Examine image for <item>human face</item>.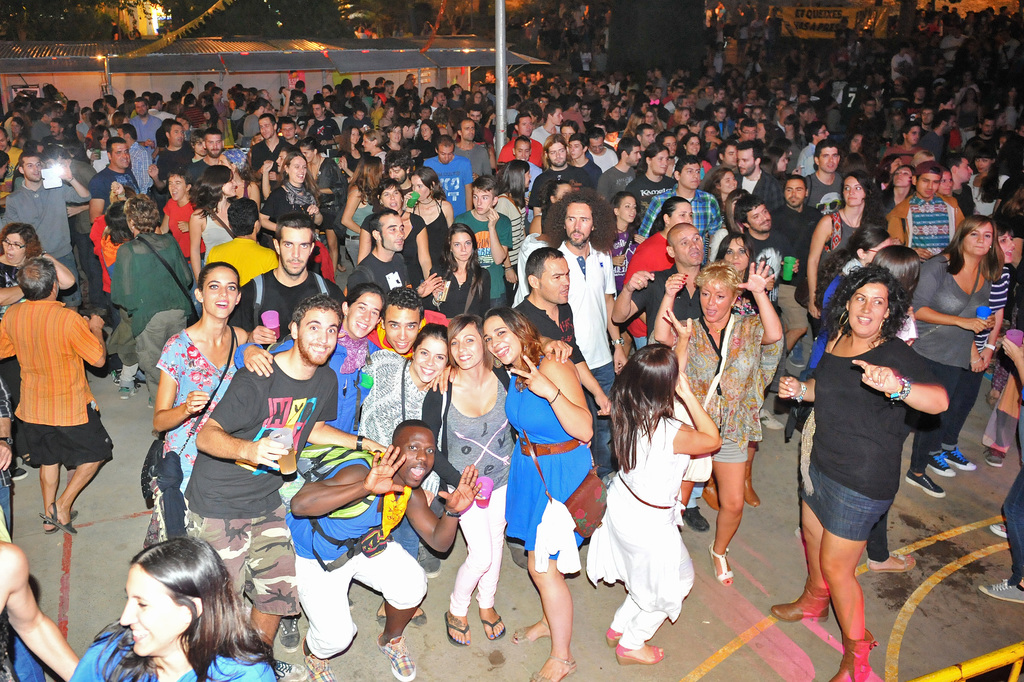
Examination result: (x1=538, y1=260, x2=575, y2=304).
